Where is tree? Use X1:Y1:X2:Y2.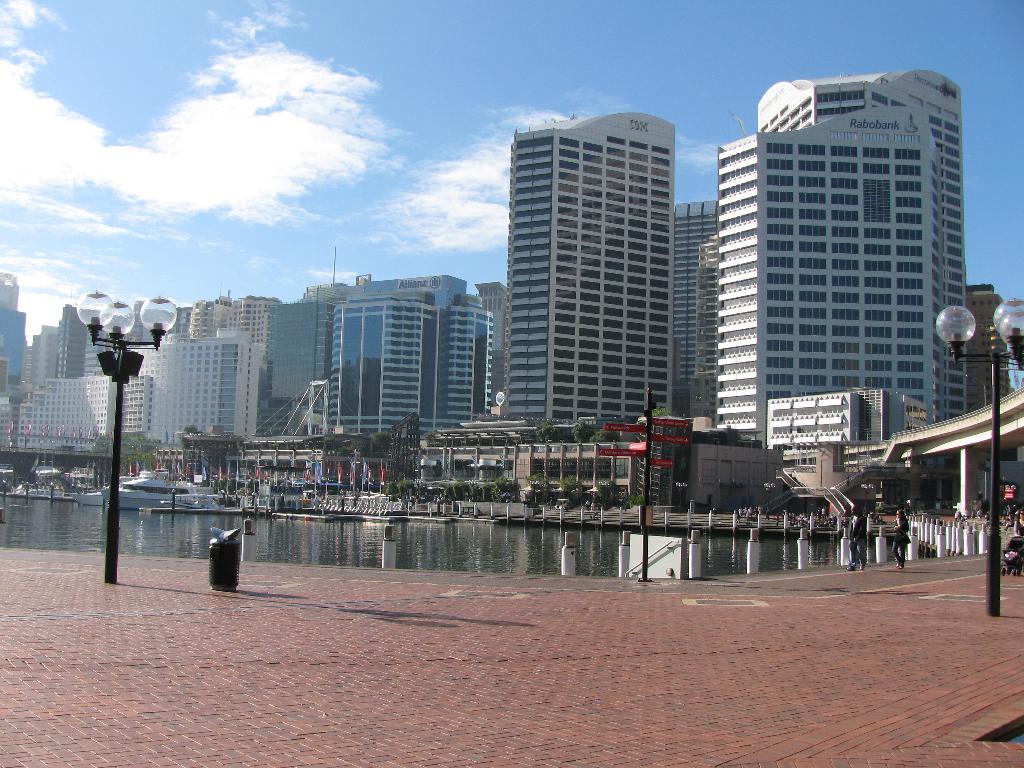
527:415:561:449.
